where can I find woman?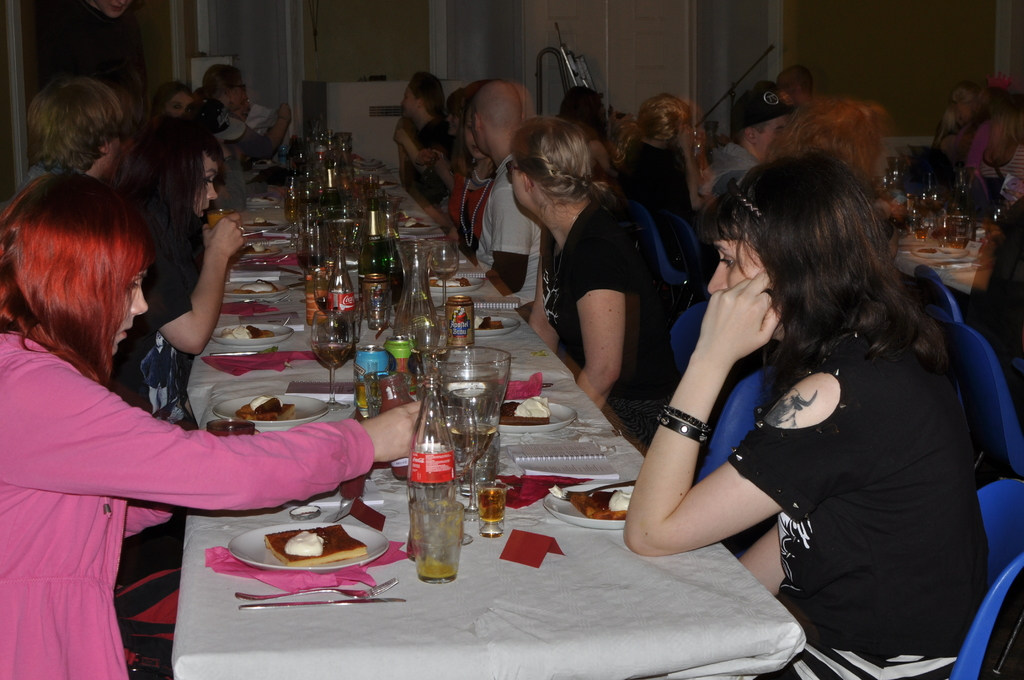
You can find it at Rect(0, 172, 430, 679).
